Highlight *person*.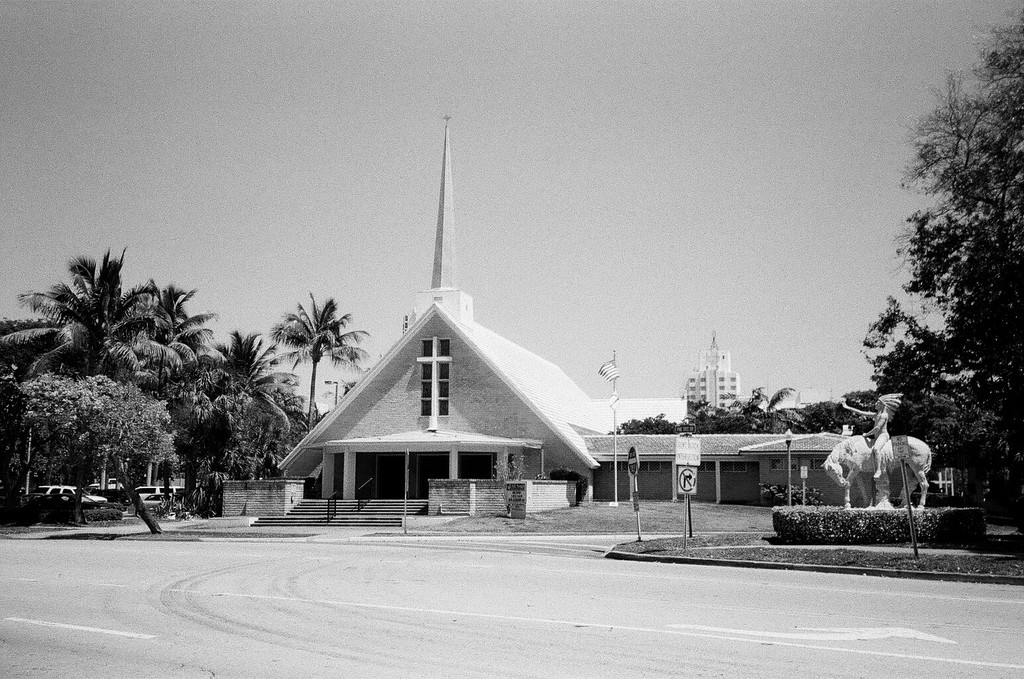
Highlighted region: x1=842 y1=391 x2=903 y2=479.
